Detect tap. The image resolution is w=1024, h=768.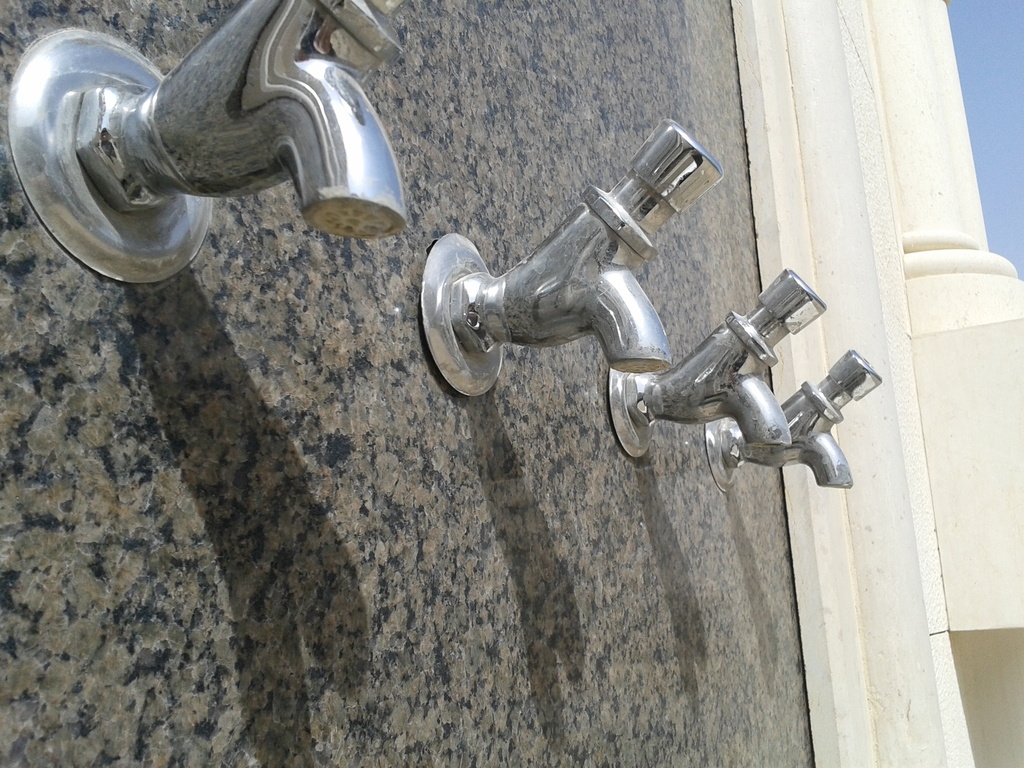
left=701, top=341, right=884, bottom=497.
